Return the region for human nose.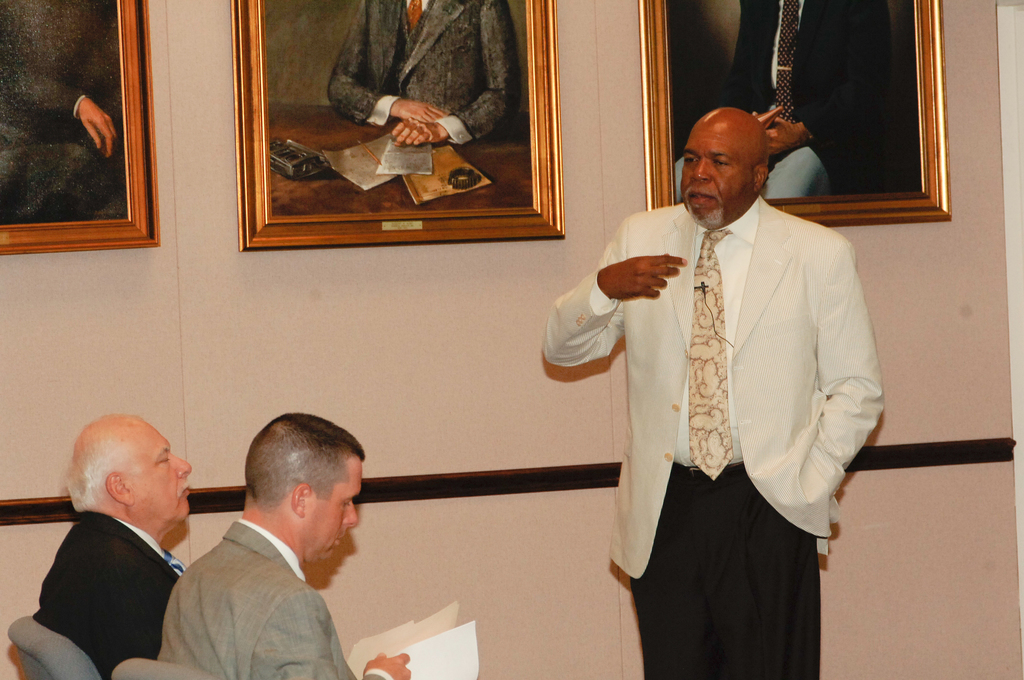
Rect(341, 501, 360, 526).
